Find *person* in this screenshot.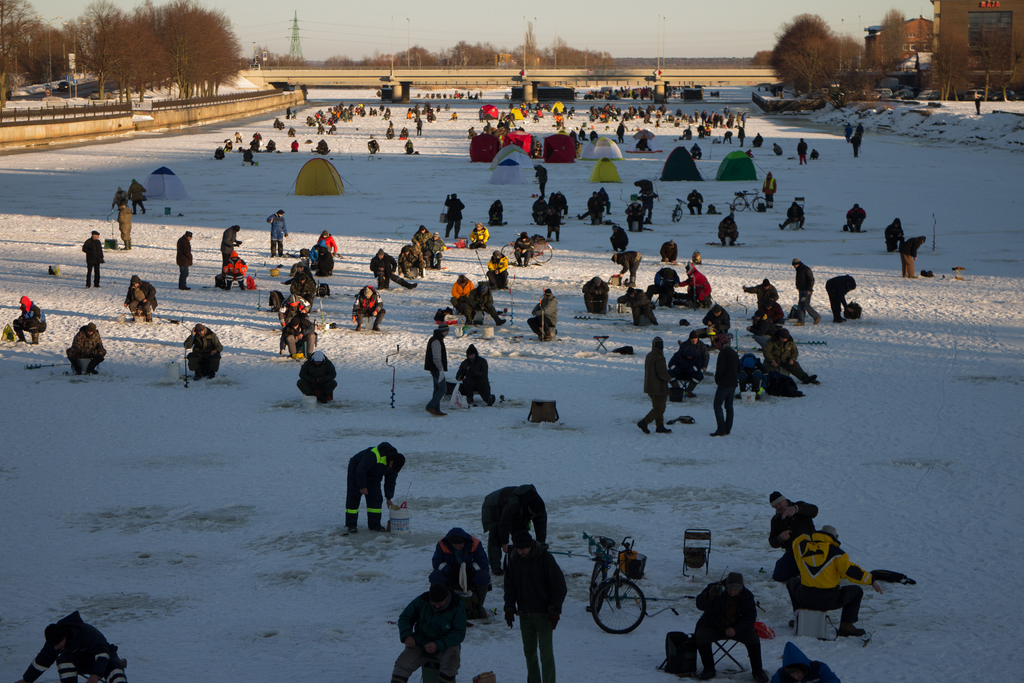
The bounding box for *person* is region(636, 336, 671, 434).
